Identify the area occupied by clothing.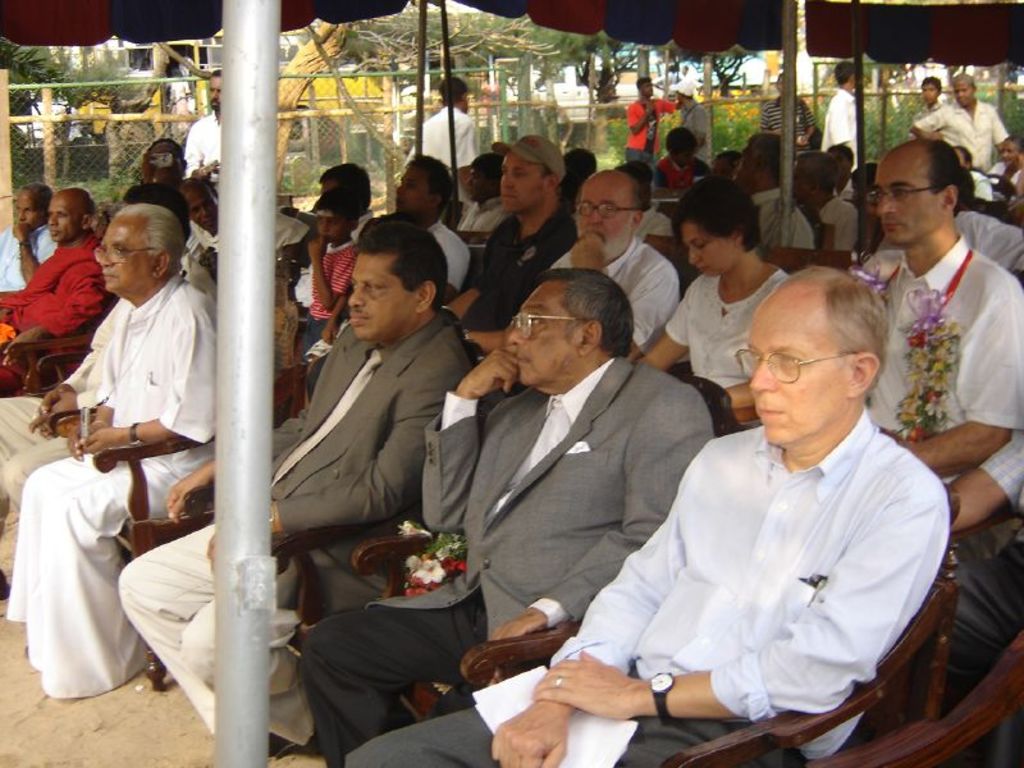
Area: [310, 573, 628, 767].
